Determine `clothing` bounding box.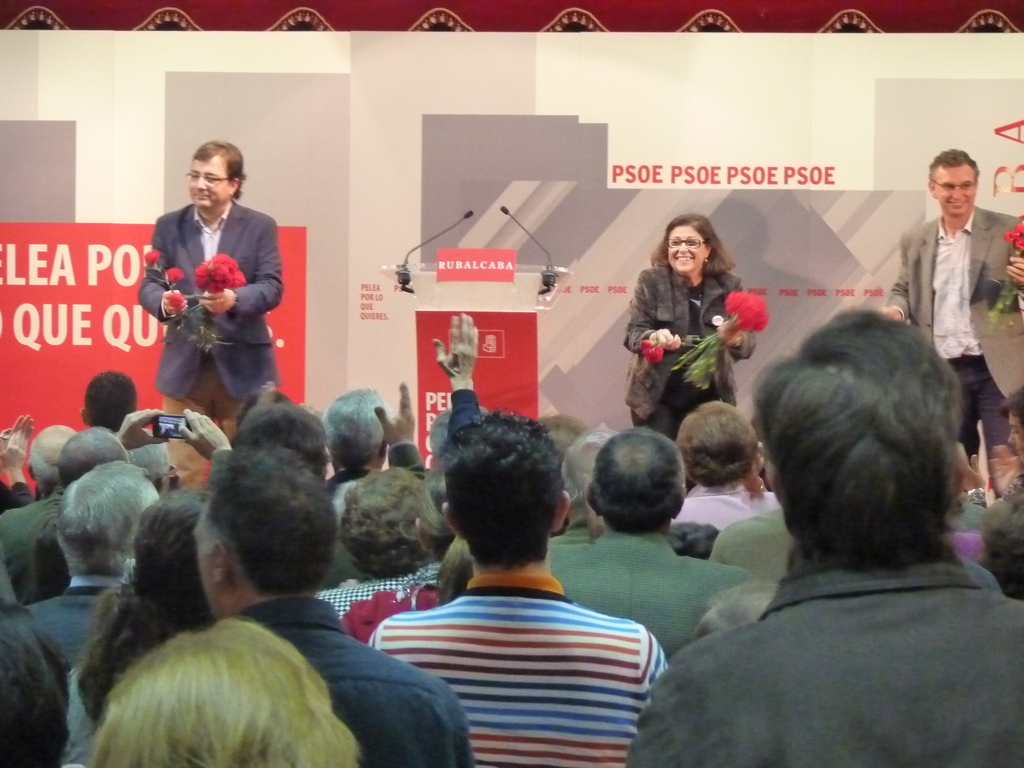
Determined: 372,534,658,755.
